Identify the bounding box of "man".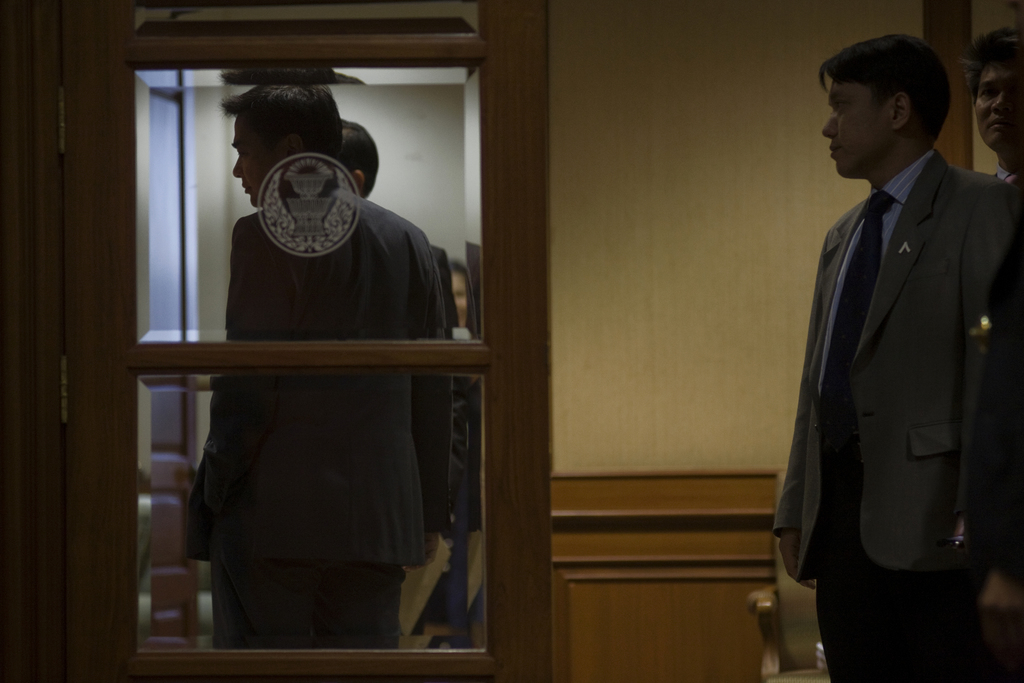
l=192, t=80, r=459, b=648.
